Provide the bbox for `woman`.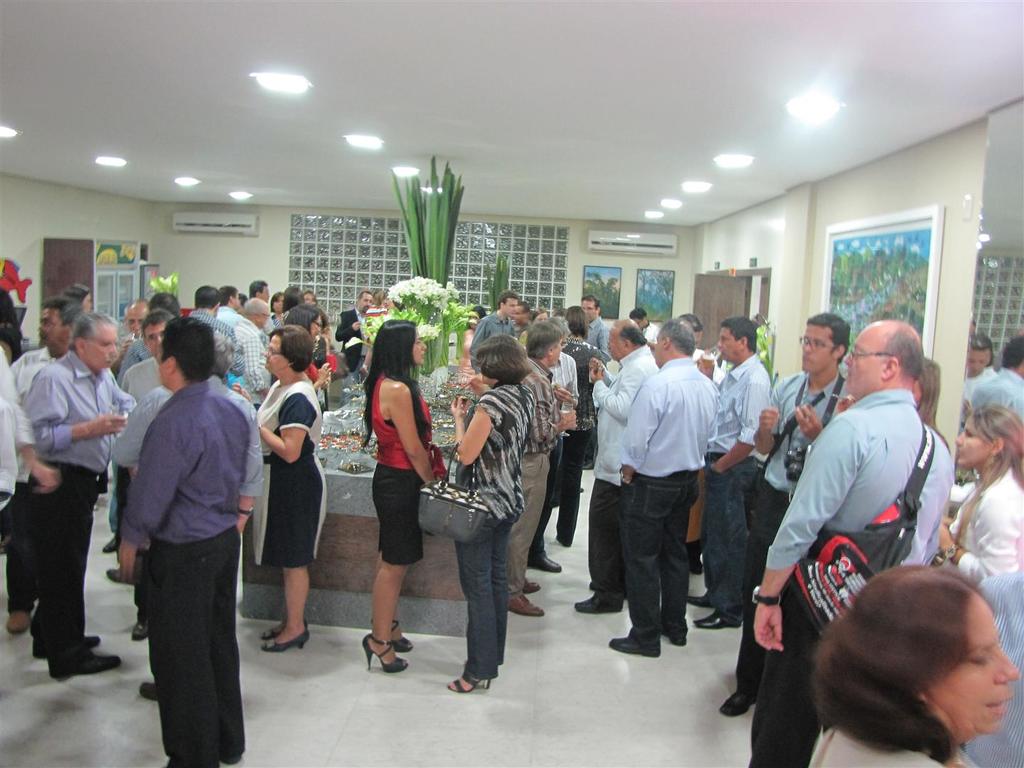
x1=804, y1=562, x2=1019, y2=767.
